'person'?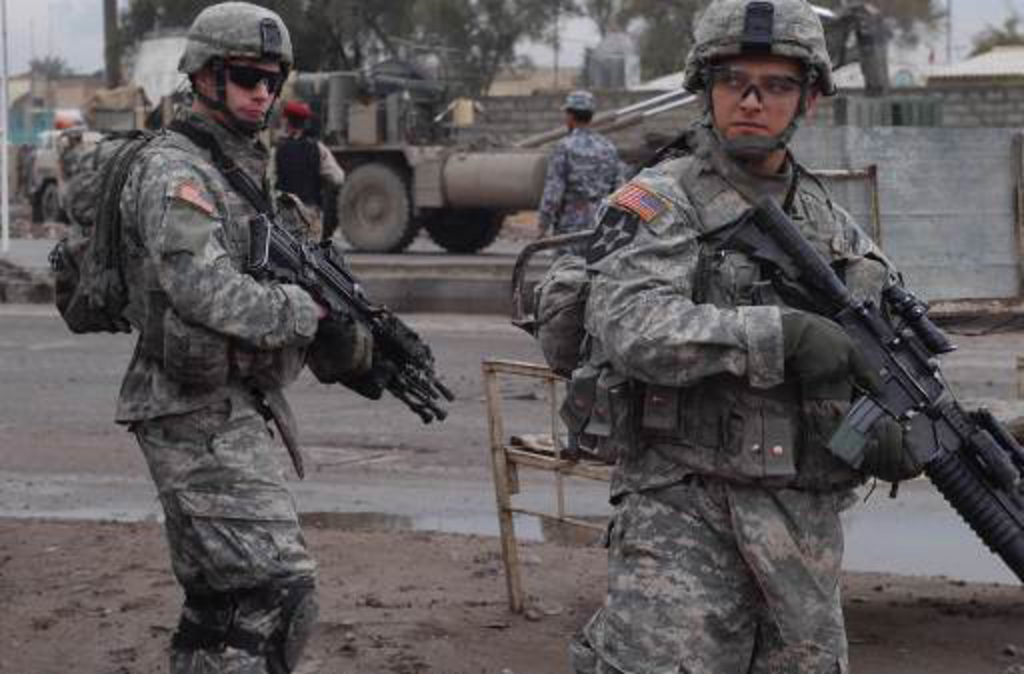
<box>536,58,984,673</box>
